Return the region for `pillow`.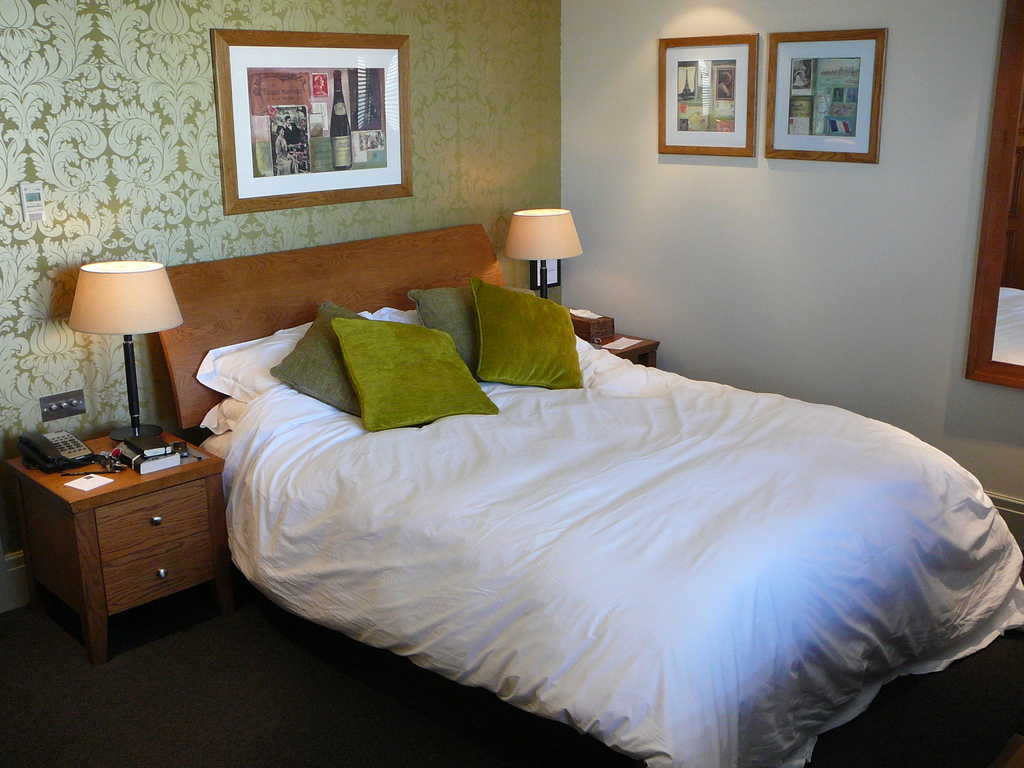
<box>195,401,248,435</box>.
